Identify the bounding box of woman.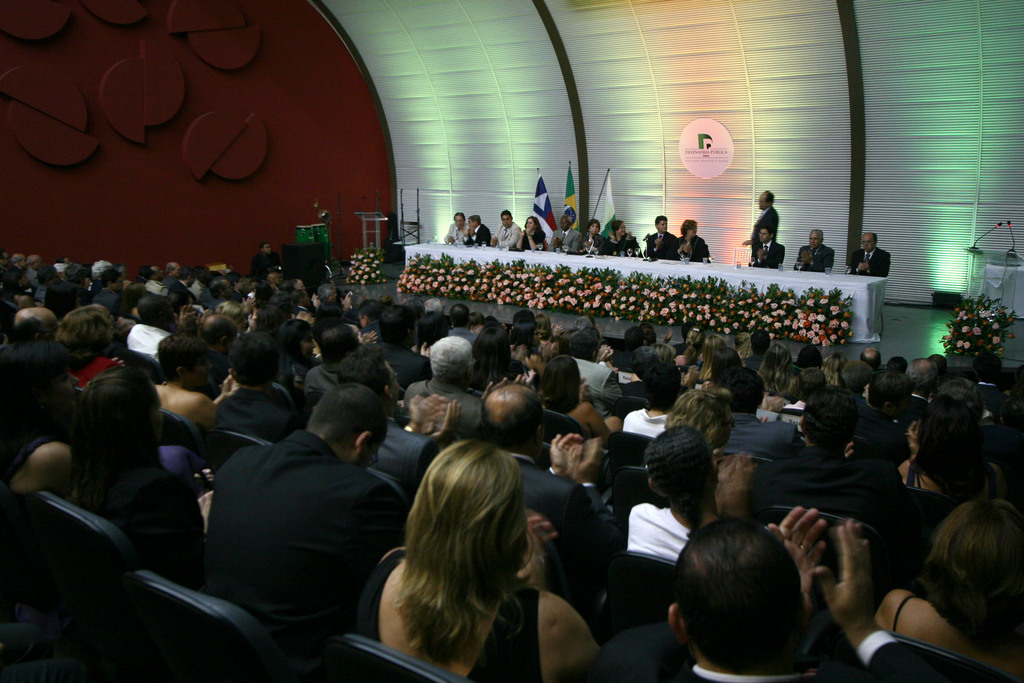
select_region(673, 216, 710, 263).
